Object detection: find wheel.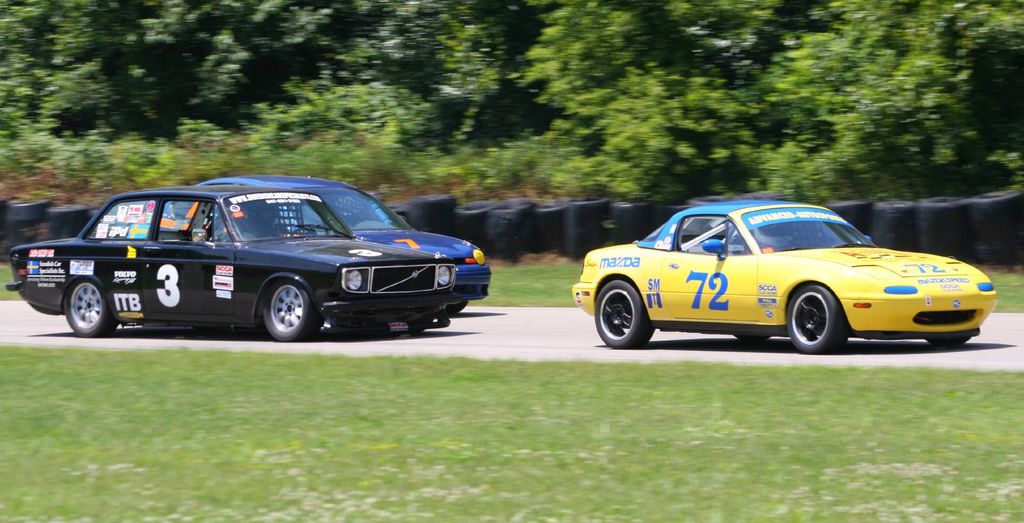
pyautogui.locateOnScreen(590, 275, 656, 351).
